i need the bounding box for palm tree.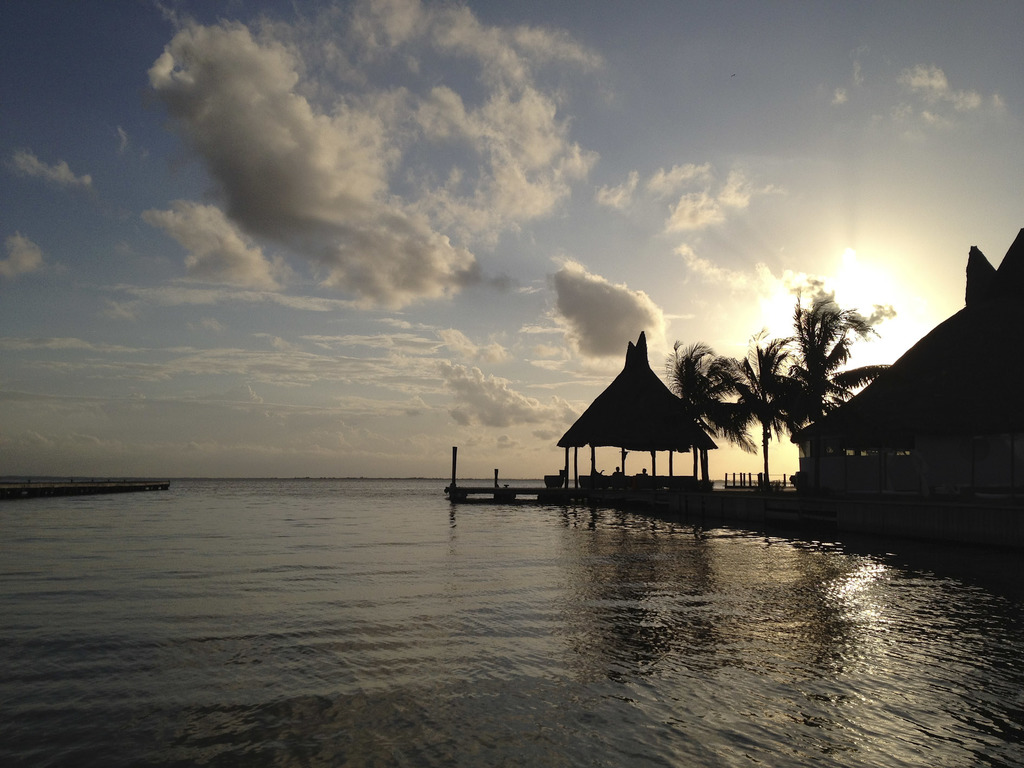
Here it is: rect(734, 329, 801, 493).
